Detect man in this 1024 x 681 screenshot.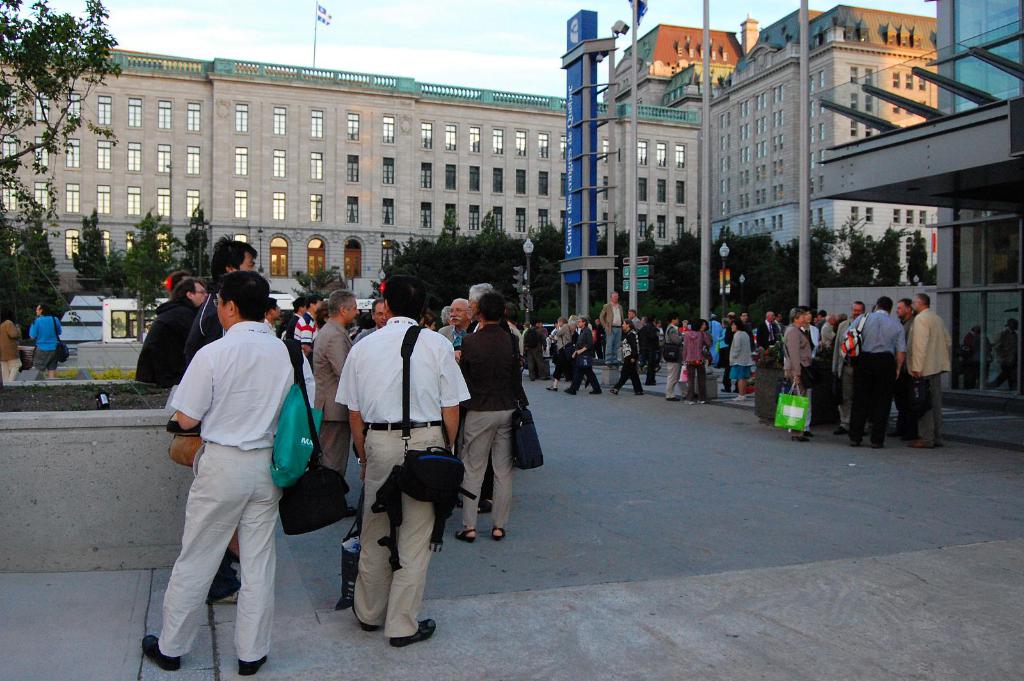
Detection: [left=132, top=276, right=210, bottom=392].
